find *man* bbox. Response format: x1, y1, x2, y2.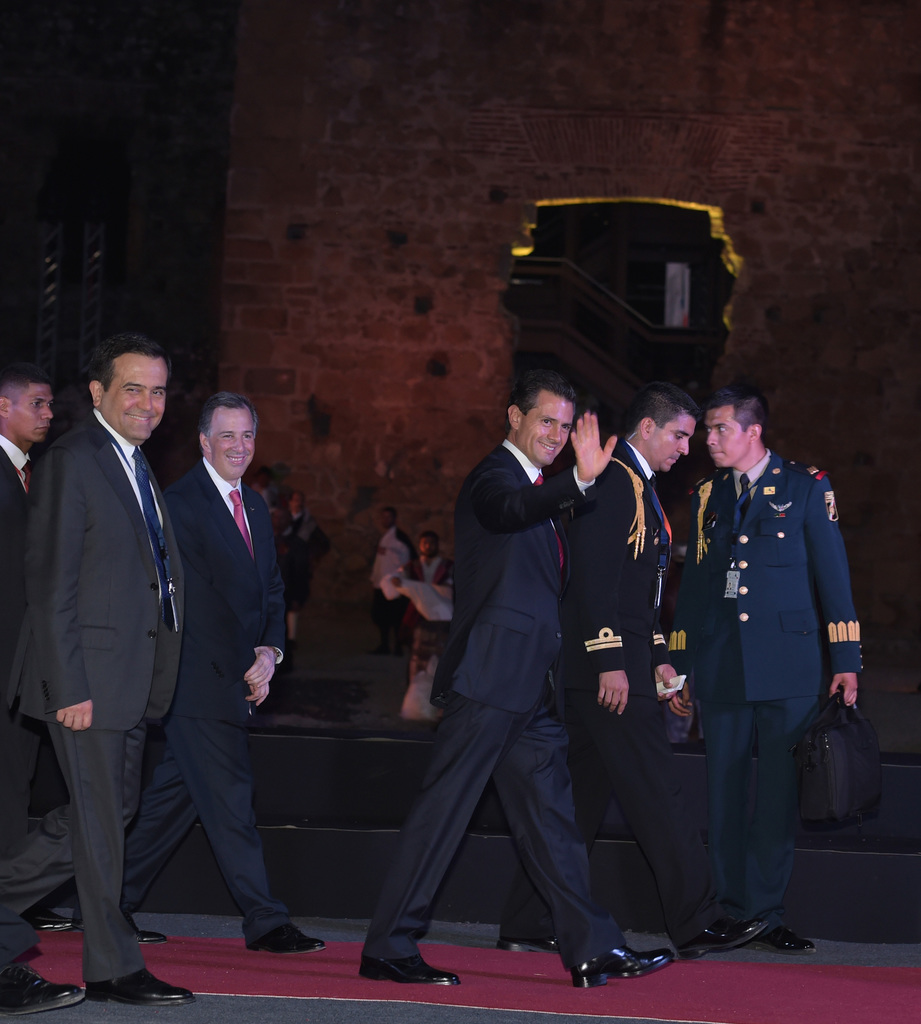
362, 310, 616, 991.
